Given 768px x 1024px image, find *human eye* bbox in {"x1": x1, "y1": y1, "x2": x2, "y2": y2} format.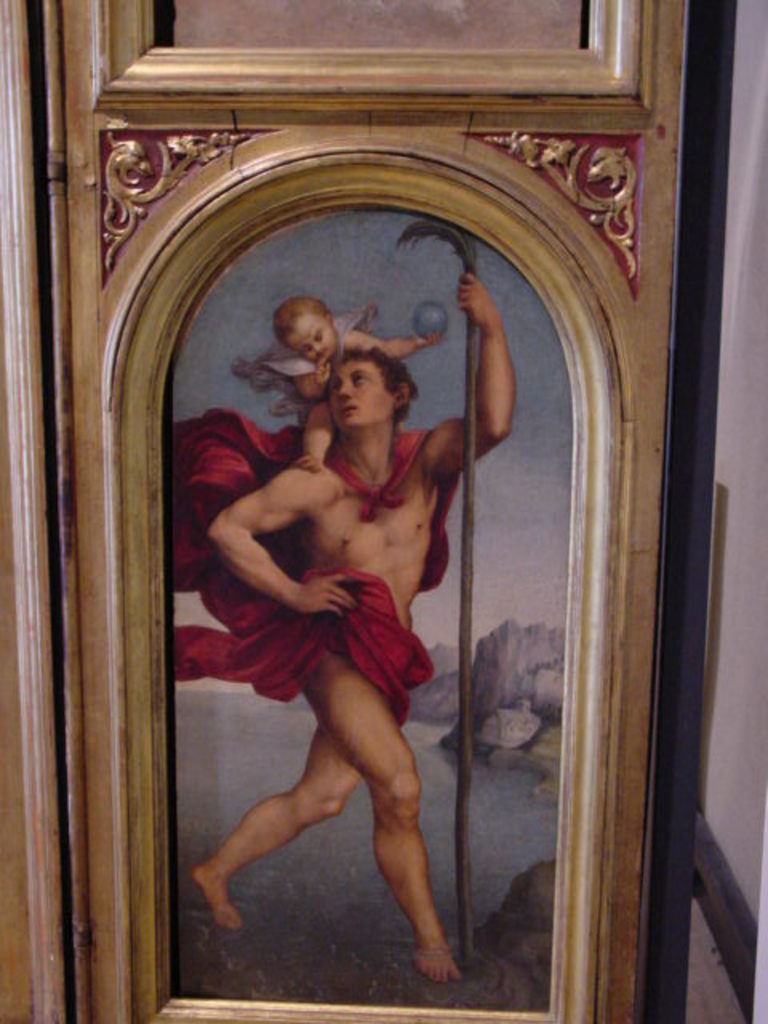
{"x1": 302, "y1": 349, "x2": 309, "y2": 355}.
